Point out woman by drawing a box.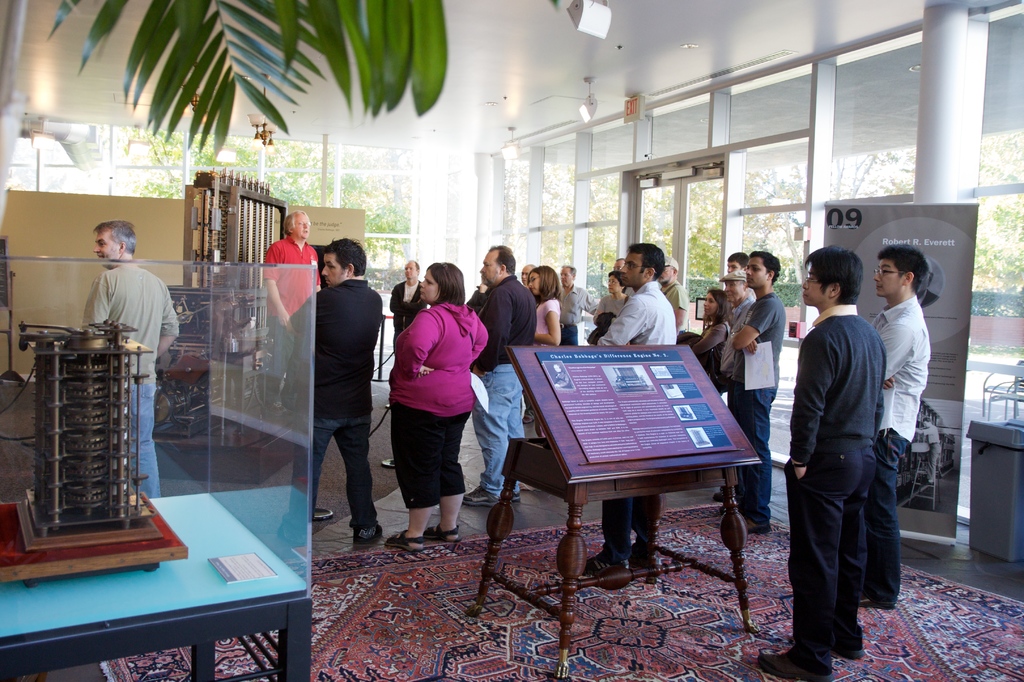
[689,286,732,399].
